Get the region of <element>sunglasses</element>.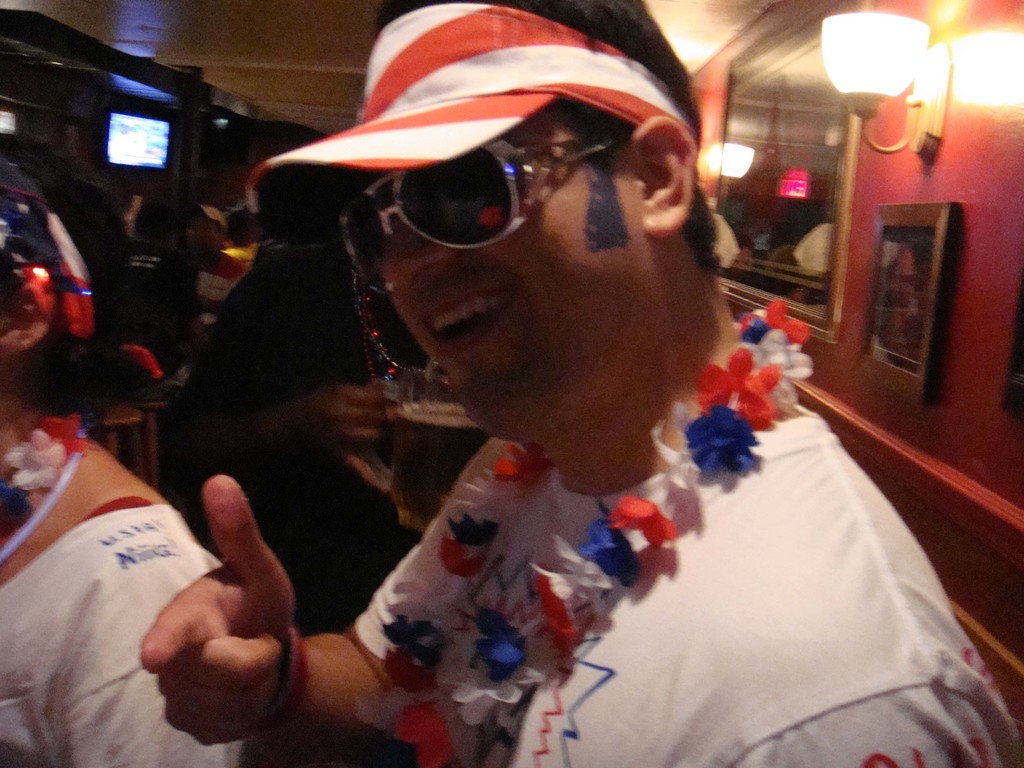
detection(321, 128, 612, 316).
